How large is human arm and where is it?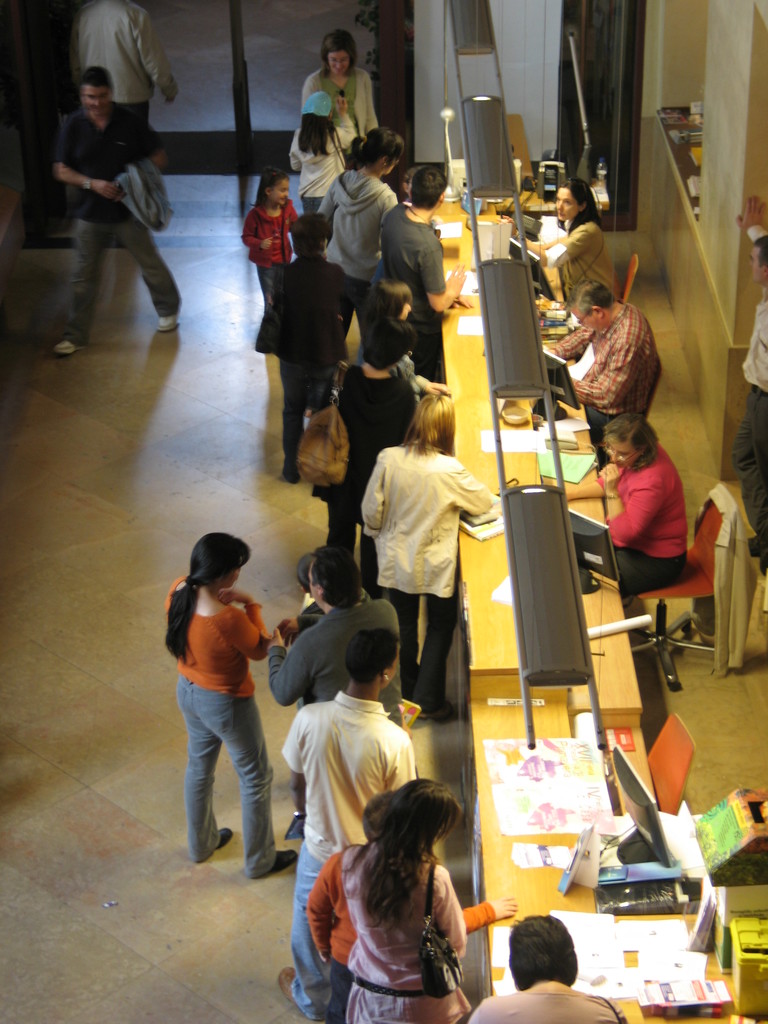
Bounding box: detection(271, 614, 315, 700).
